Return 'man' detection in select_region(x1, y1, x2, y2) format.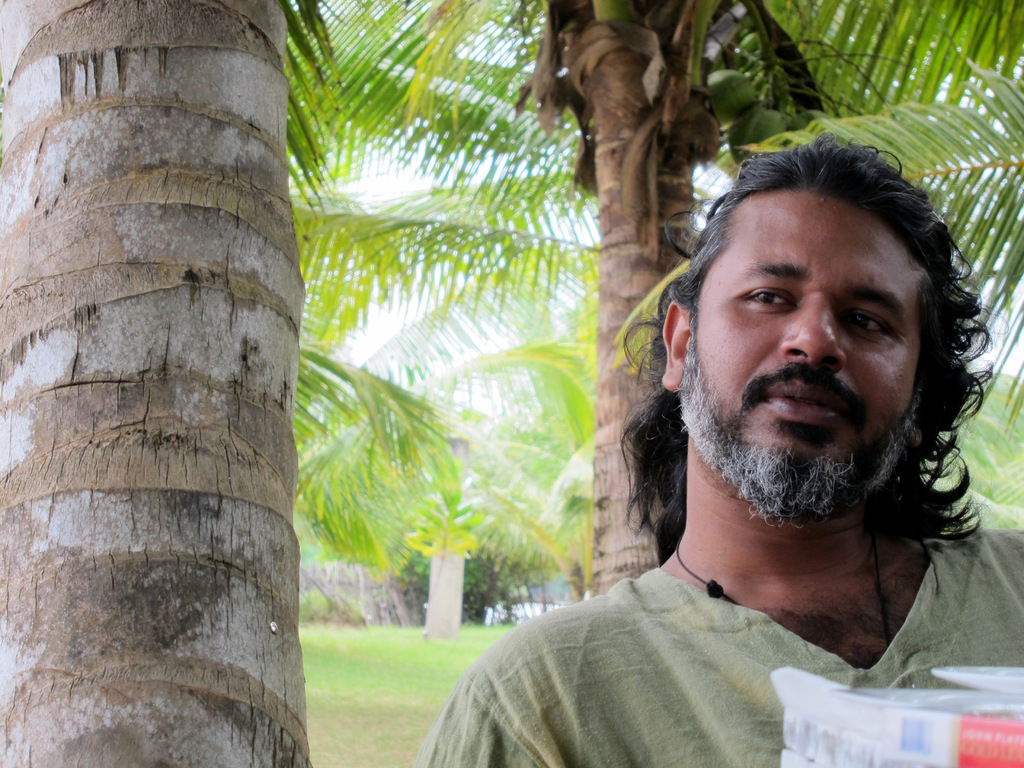
select_region(419, 136, 1023, 767).
